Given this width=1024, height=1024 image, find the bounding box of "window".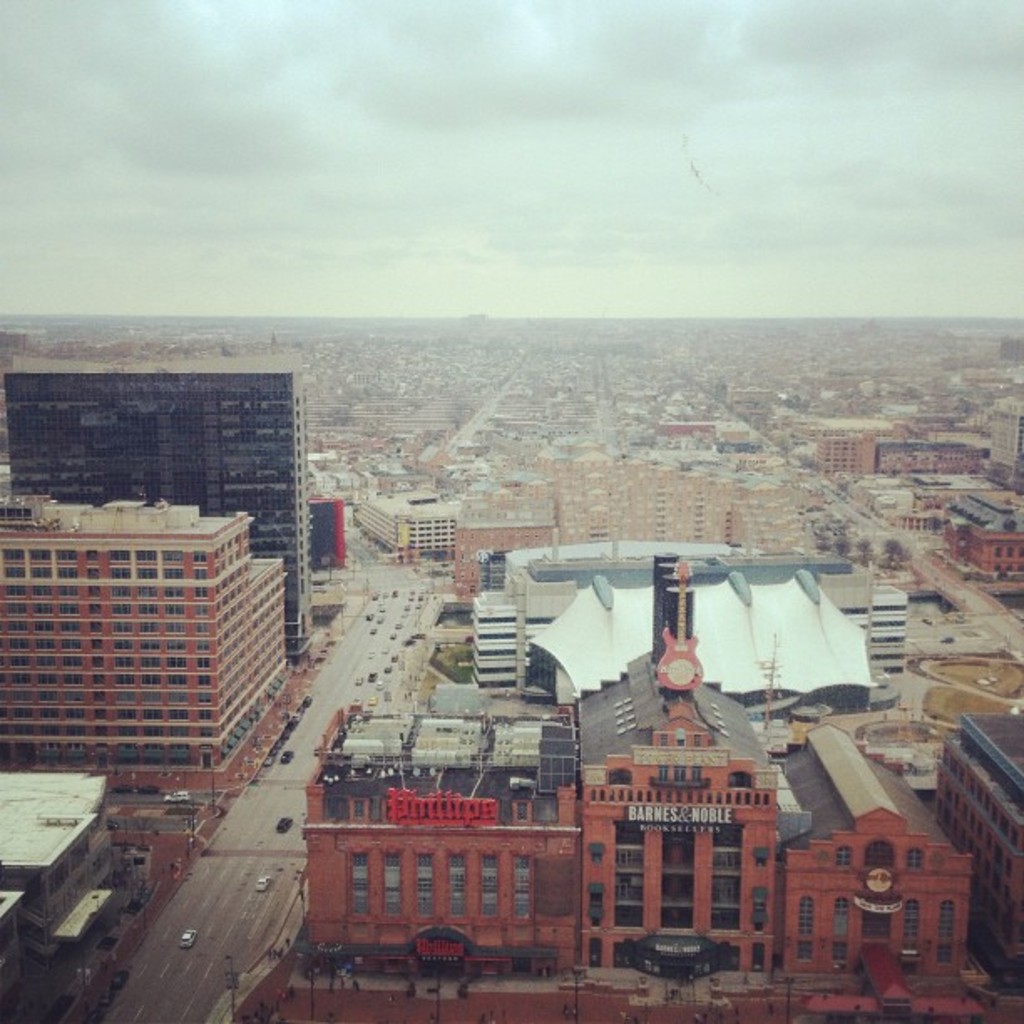
477/853/495/912.
